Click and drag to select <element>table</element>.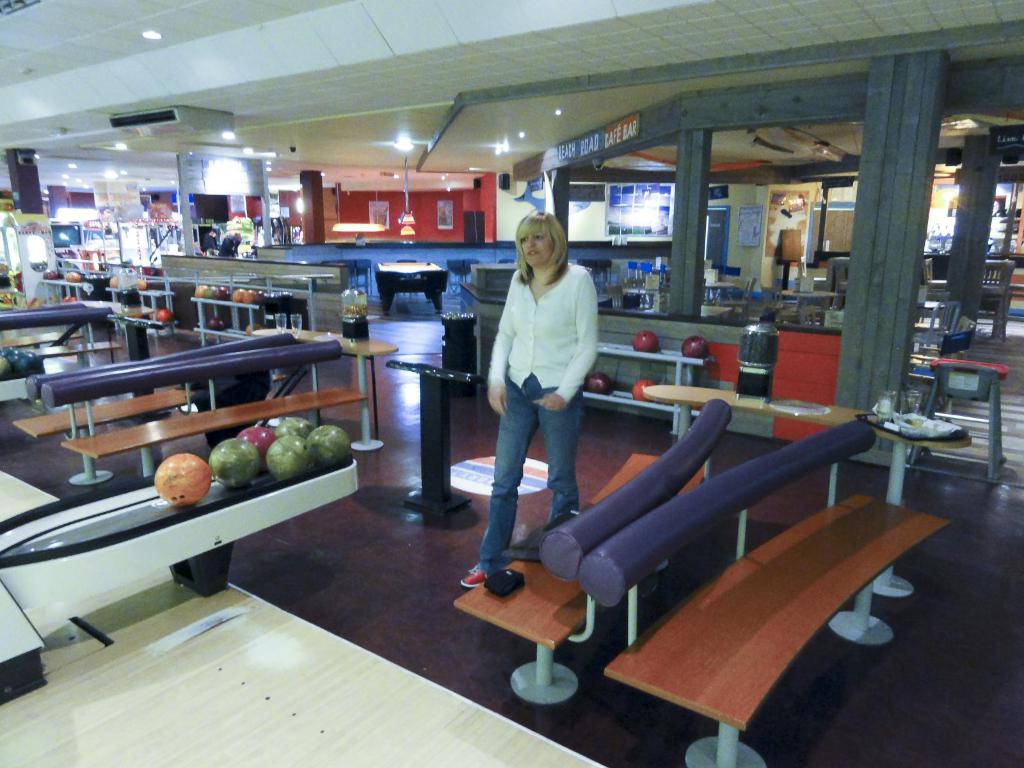
Selection: box(254, 335, 404, 454).
